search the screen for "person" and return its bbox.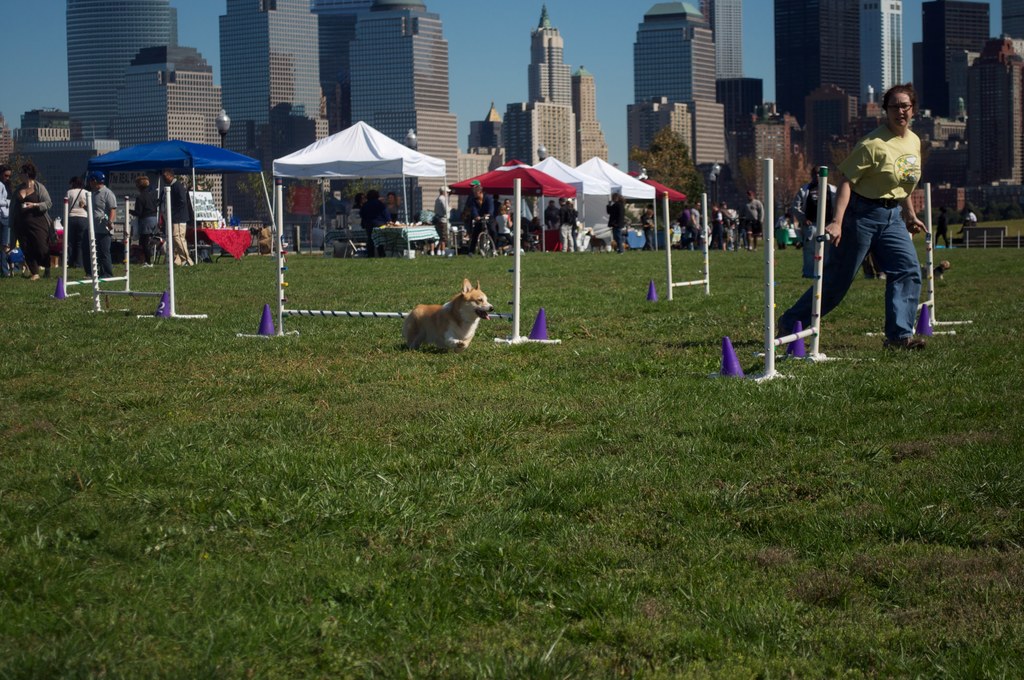
Found: region(774, 84, 928, 347).
